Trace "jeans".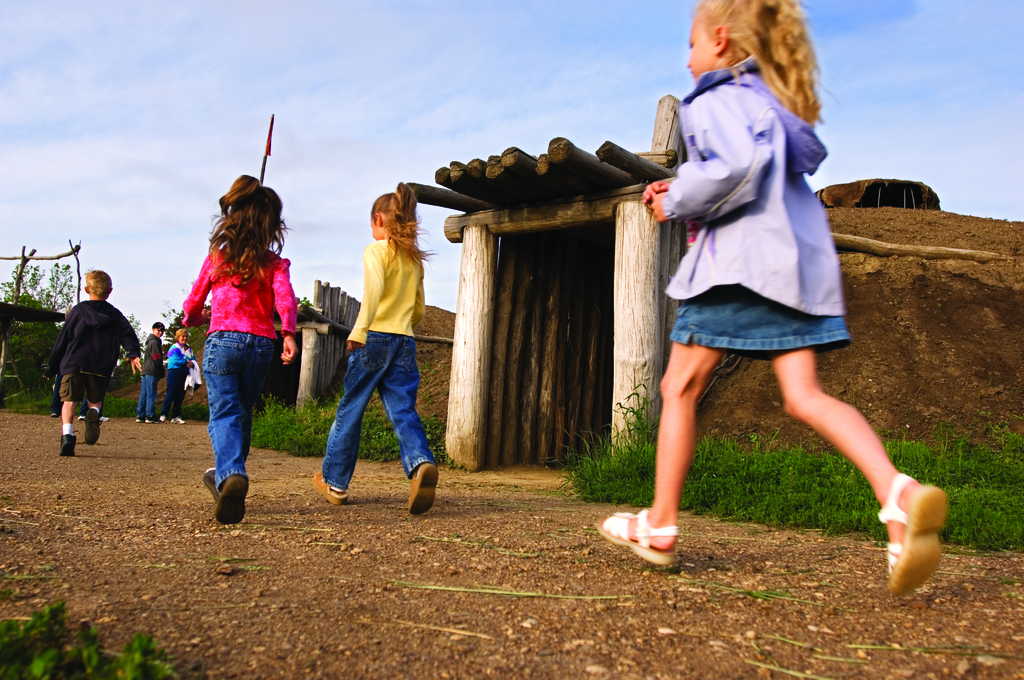
Traced to crop(668, 285, 847, 351).
